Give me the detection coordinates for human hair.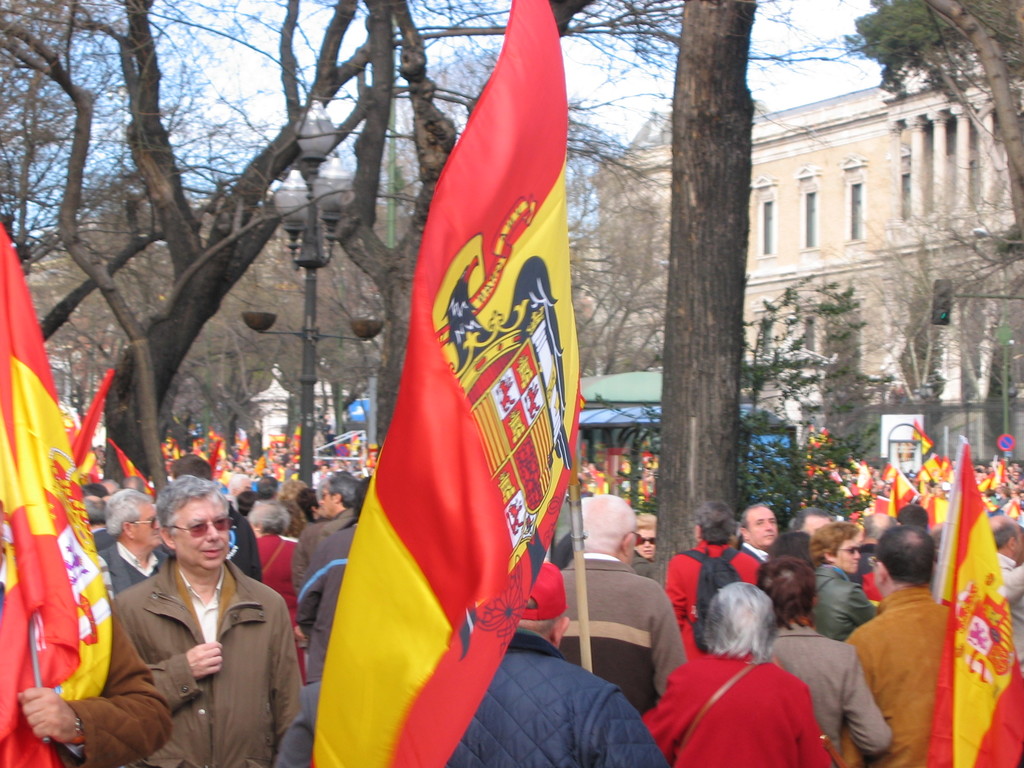
[x1=104, y1=487, x2=151, y2=537].
